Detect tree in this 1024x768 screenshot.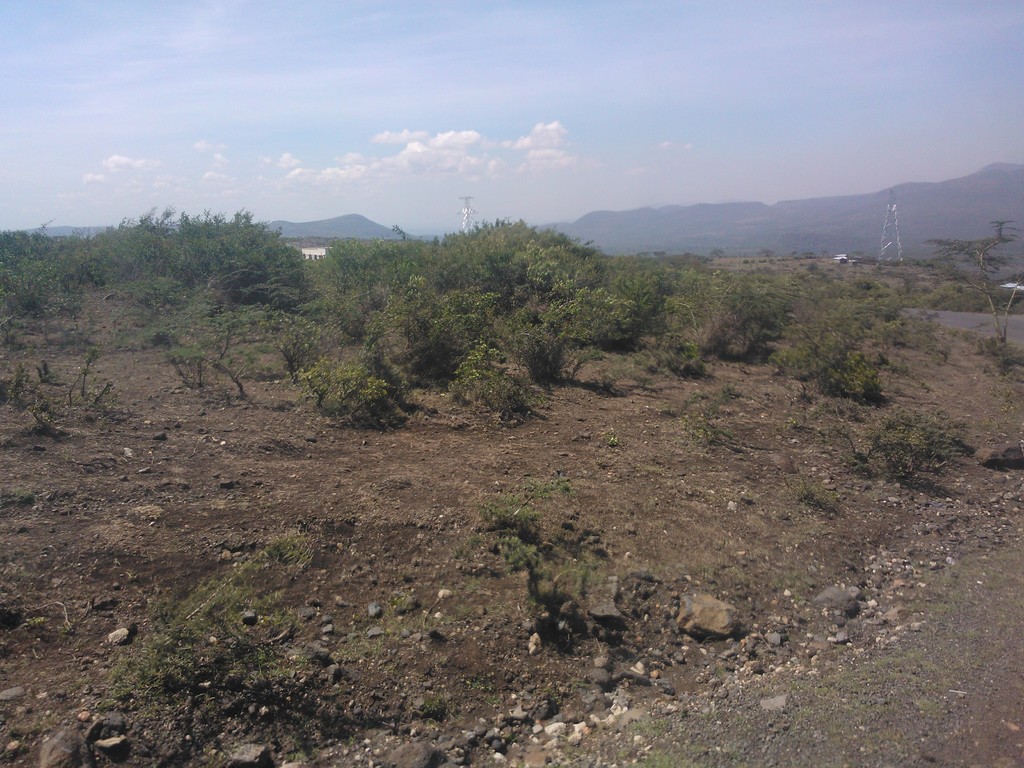
Detection: bbox=(931, 216, 1023, 375).
